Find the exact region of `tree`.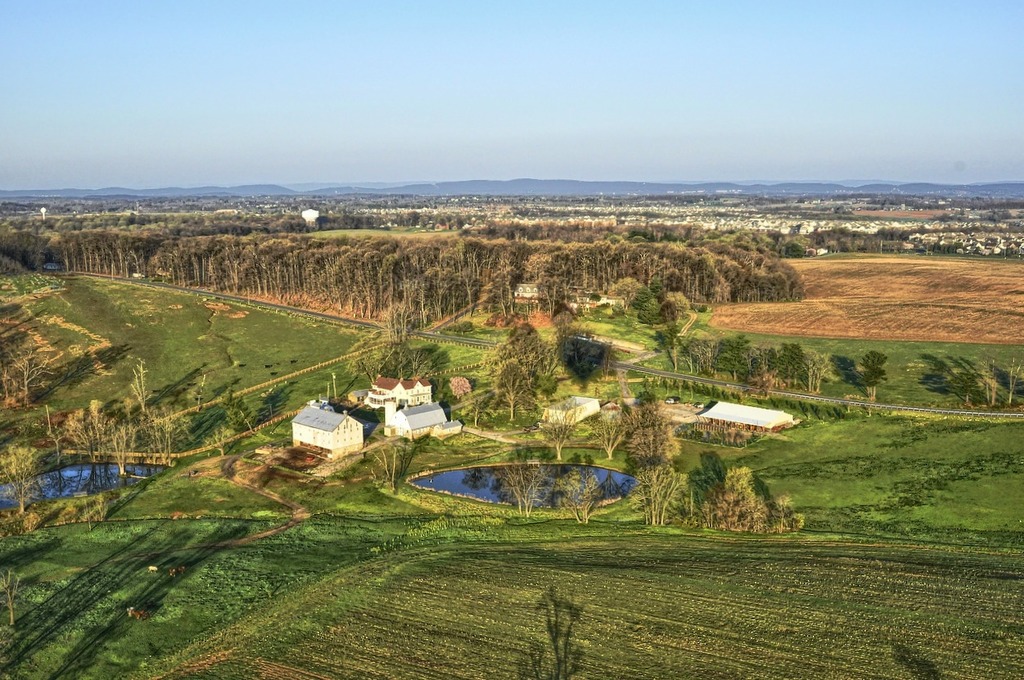
Exact region: (61,395,119,471).
